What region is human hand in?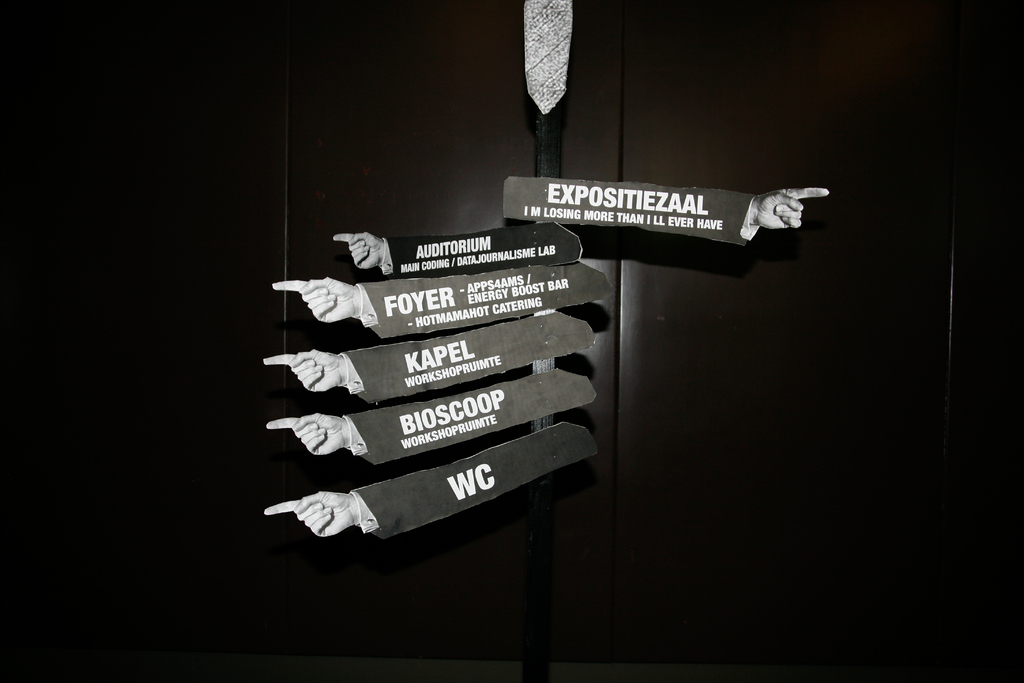
pyautogui.locateOnScreen(331, 230, 386, 270).
